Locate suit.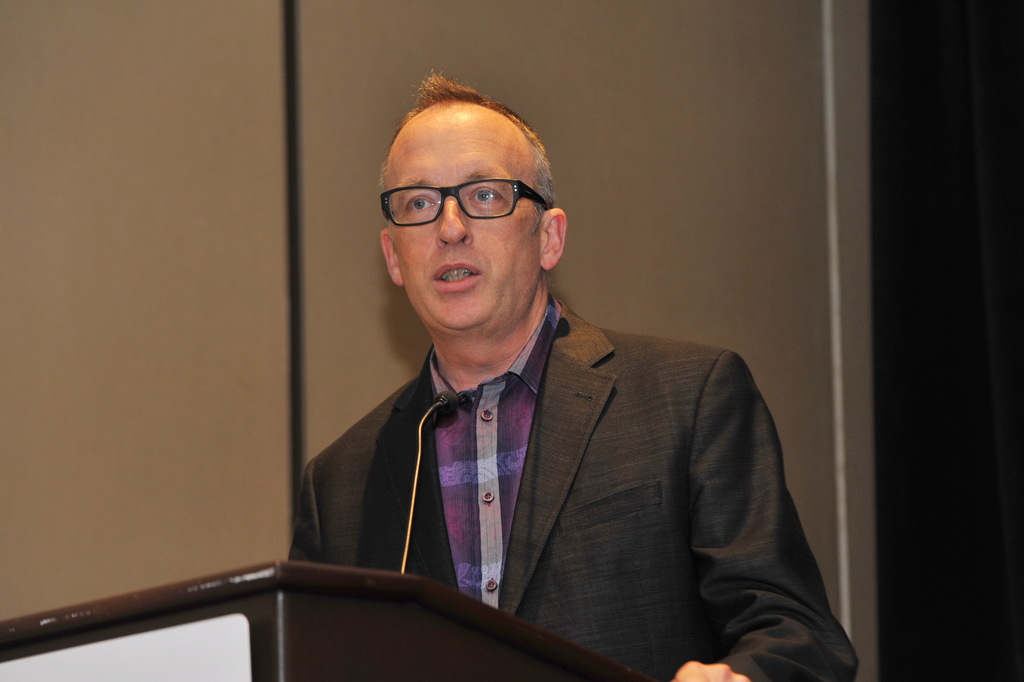
Bounding box: 281/298/857/681.
